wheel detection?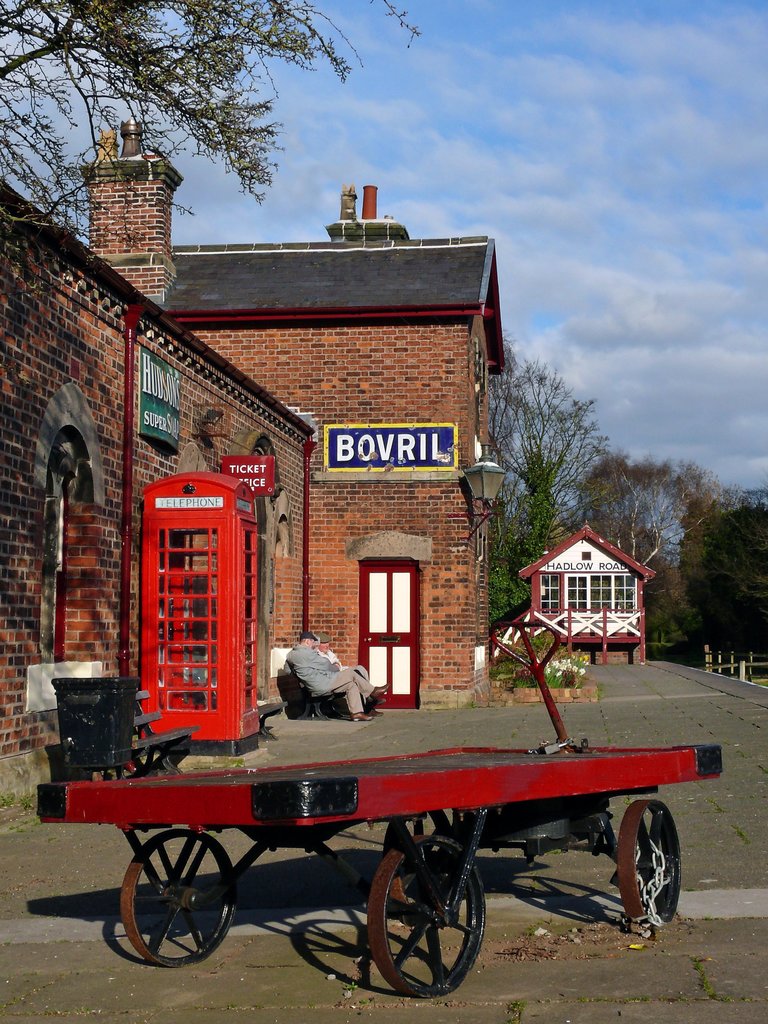
370:850:487:984
